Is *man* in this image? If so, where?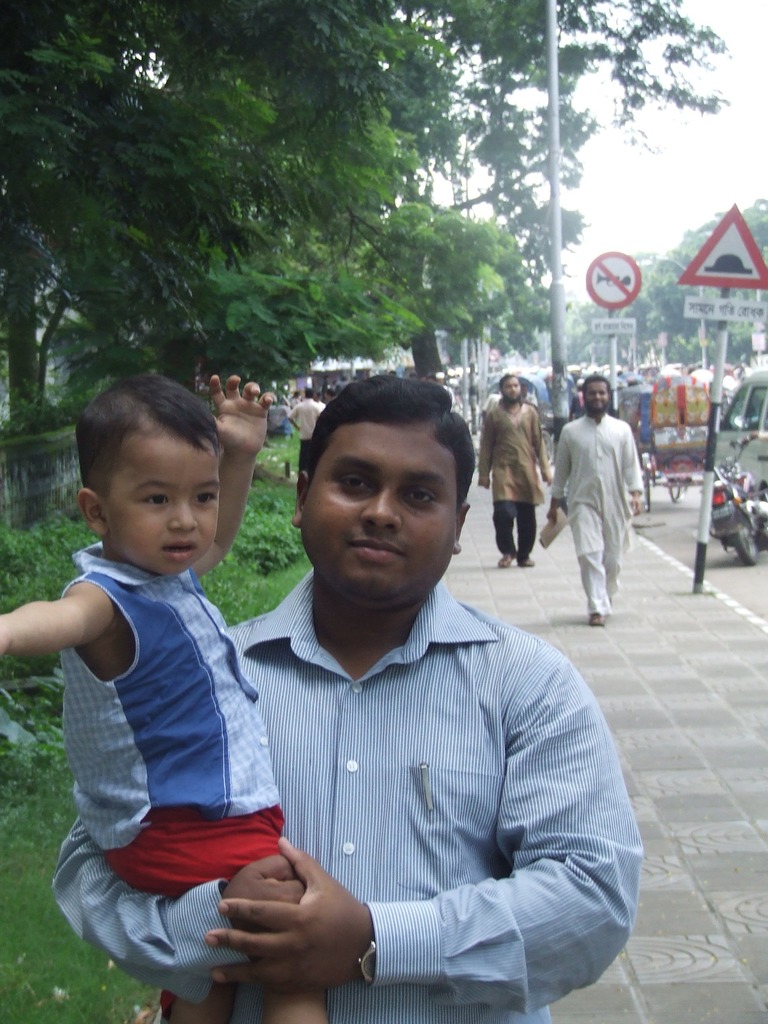
Yes, at select_region(696, 360, 715, 383).
